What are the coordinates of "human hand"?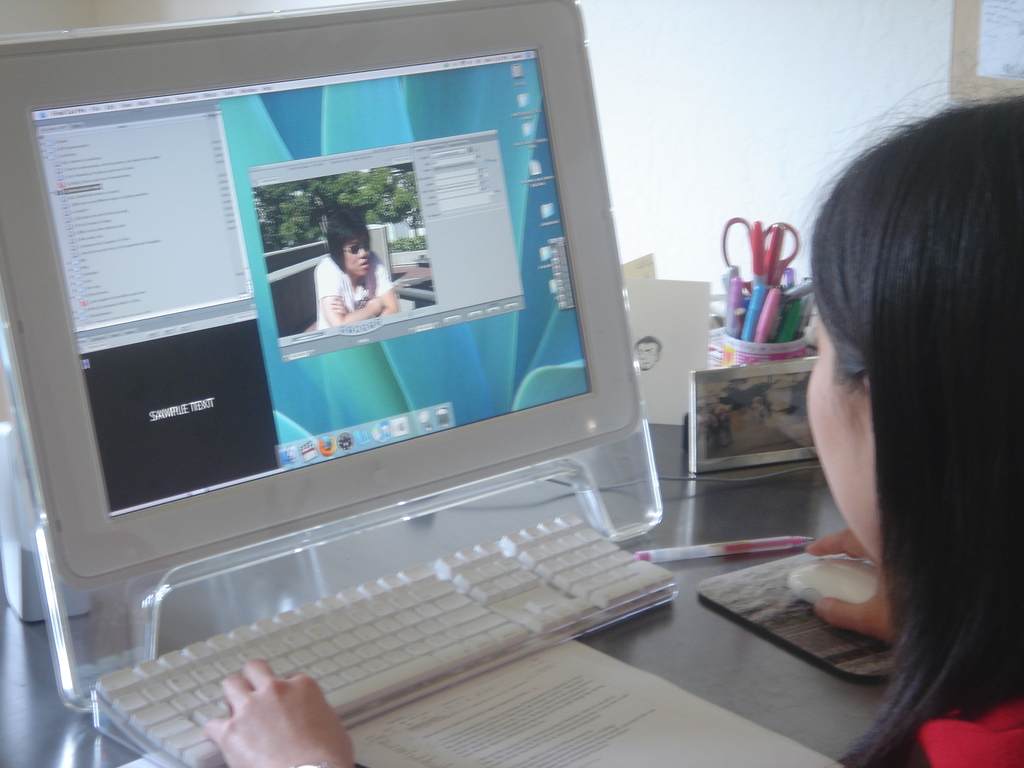
x1=806 y1=527 x2=900 y2=646.
